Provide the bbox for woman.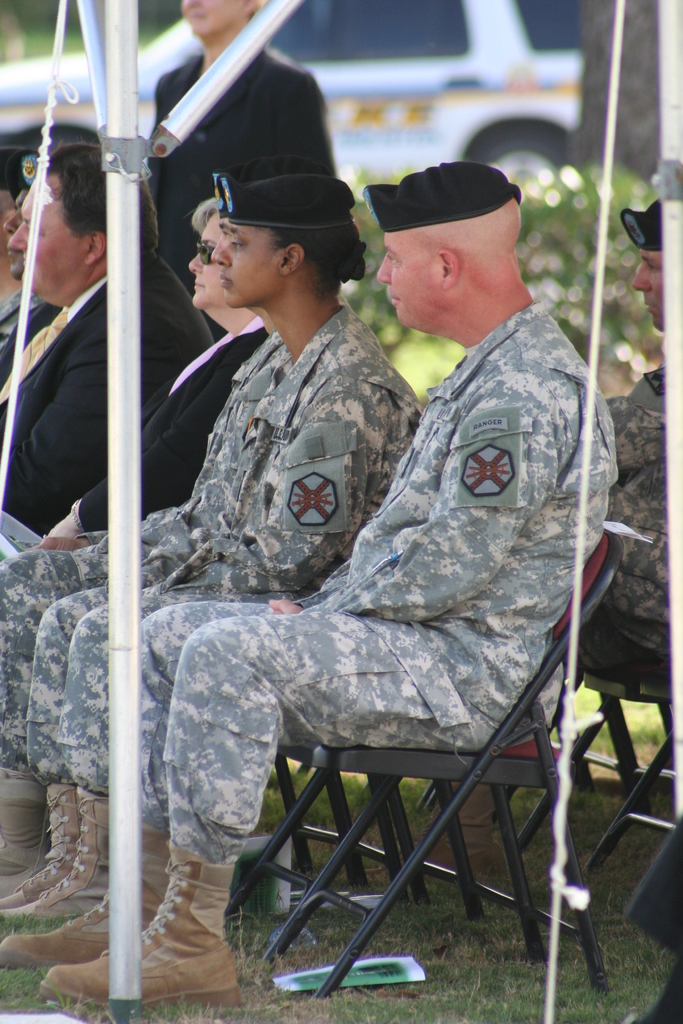
box(0, 168, 422, 924).
